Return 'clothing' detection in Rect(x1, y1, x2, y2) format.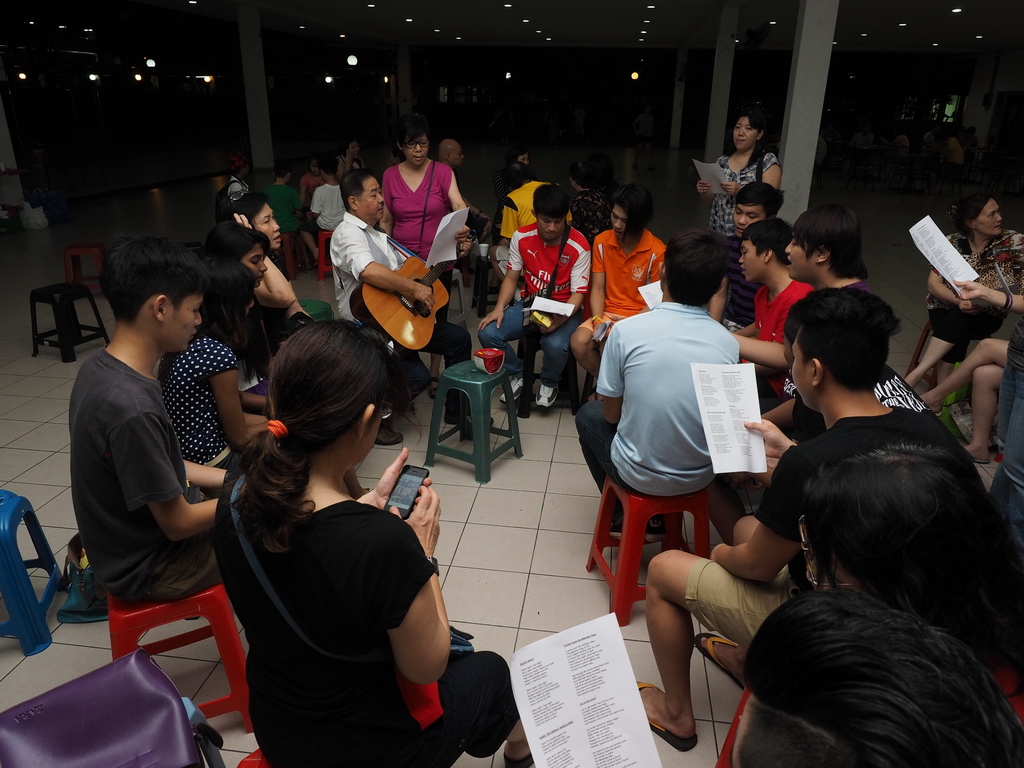
Rect(339, 152, 369, 177).
